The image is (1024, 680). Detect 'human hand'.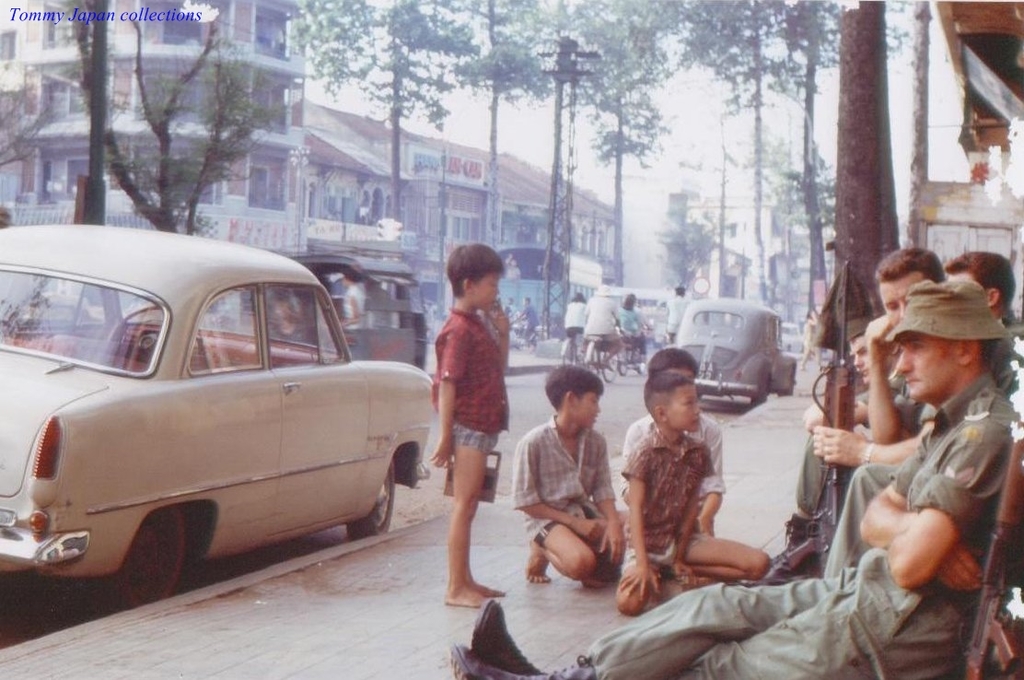
Detection: l=695, t=509, r=716, b=542.
